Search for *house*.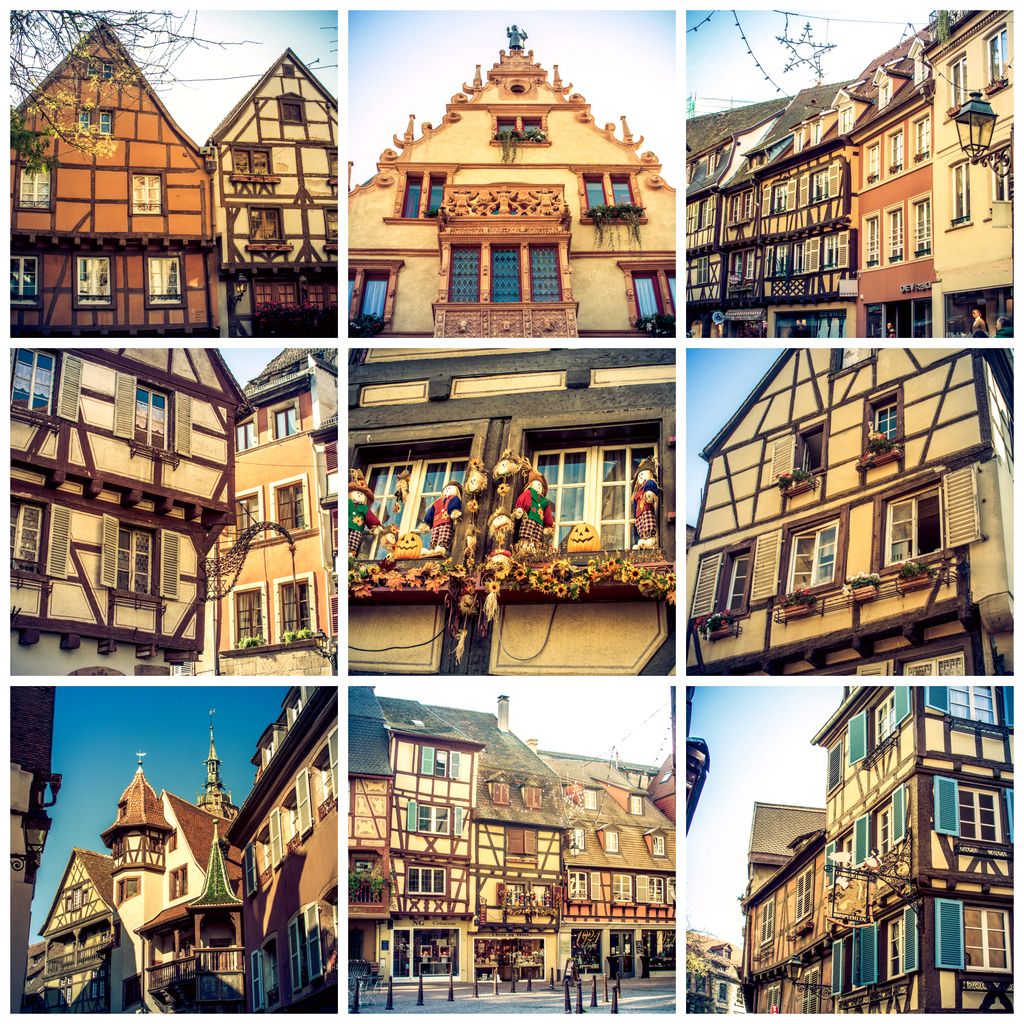
Found at (686, 349, 1013, 659).
